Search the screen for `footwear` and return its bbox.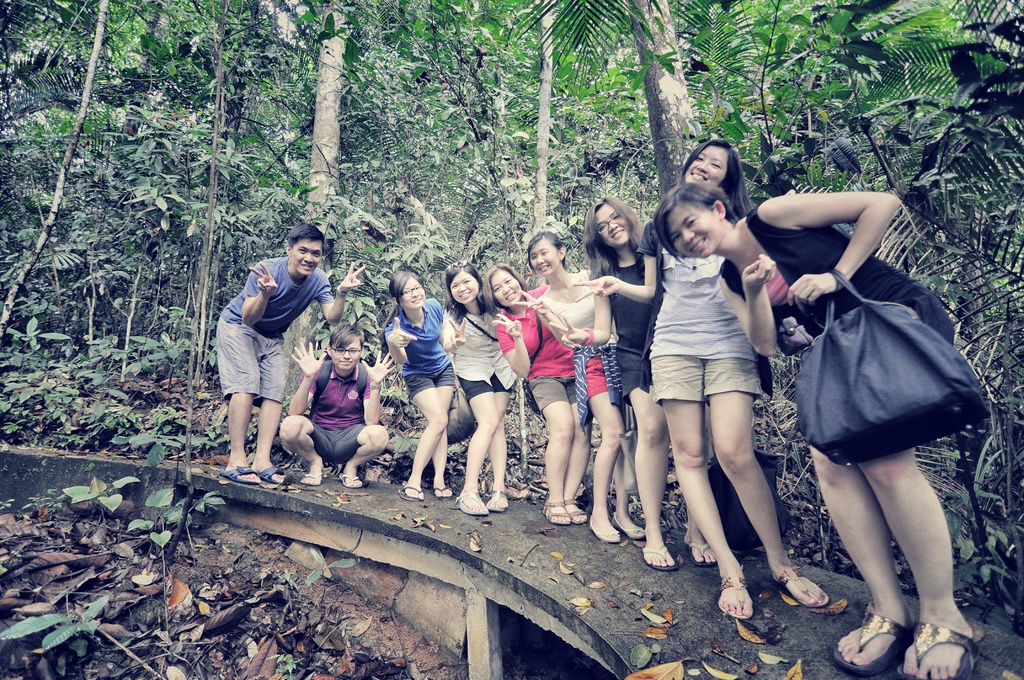
Found: select_region(641, 542, 677, 574).
